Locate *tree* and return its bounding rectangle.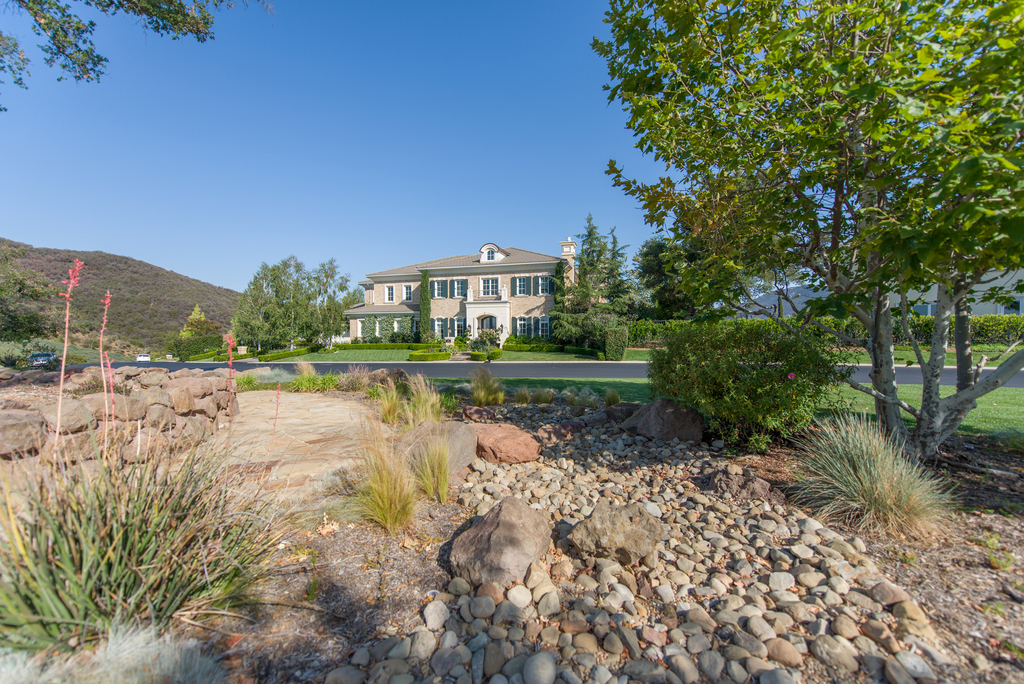
bbox(583, 0, 1023, 464).
